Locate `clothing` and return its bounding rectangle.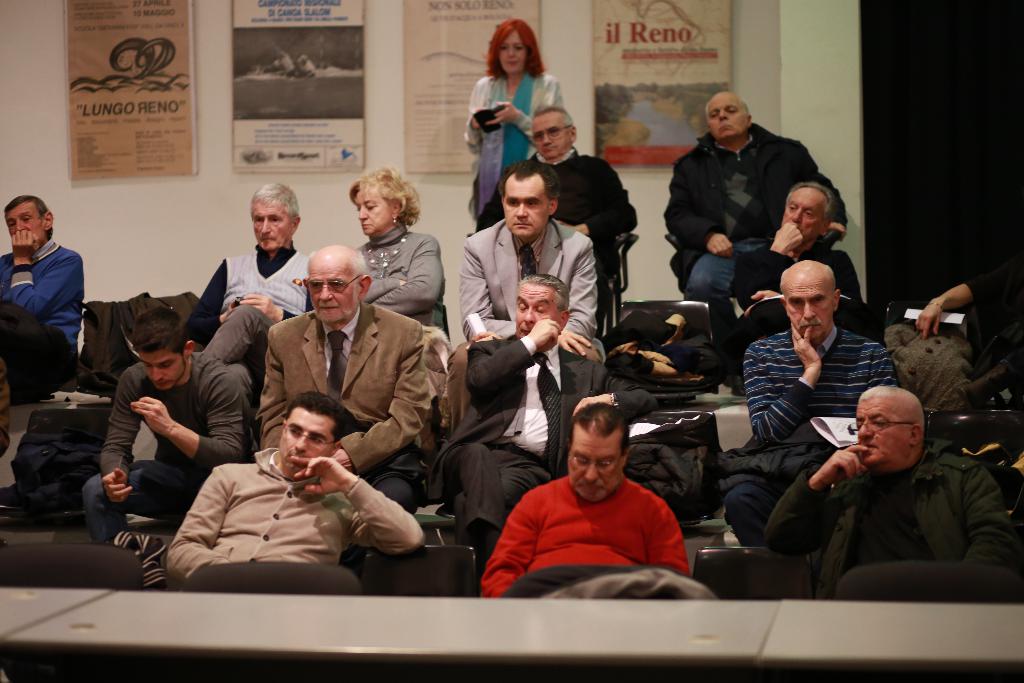
175/243/330/383.
